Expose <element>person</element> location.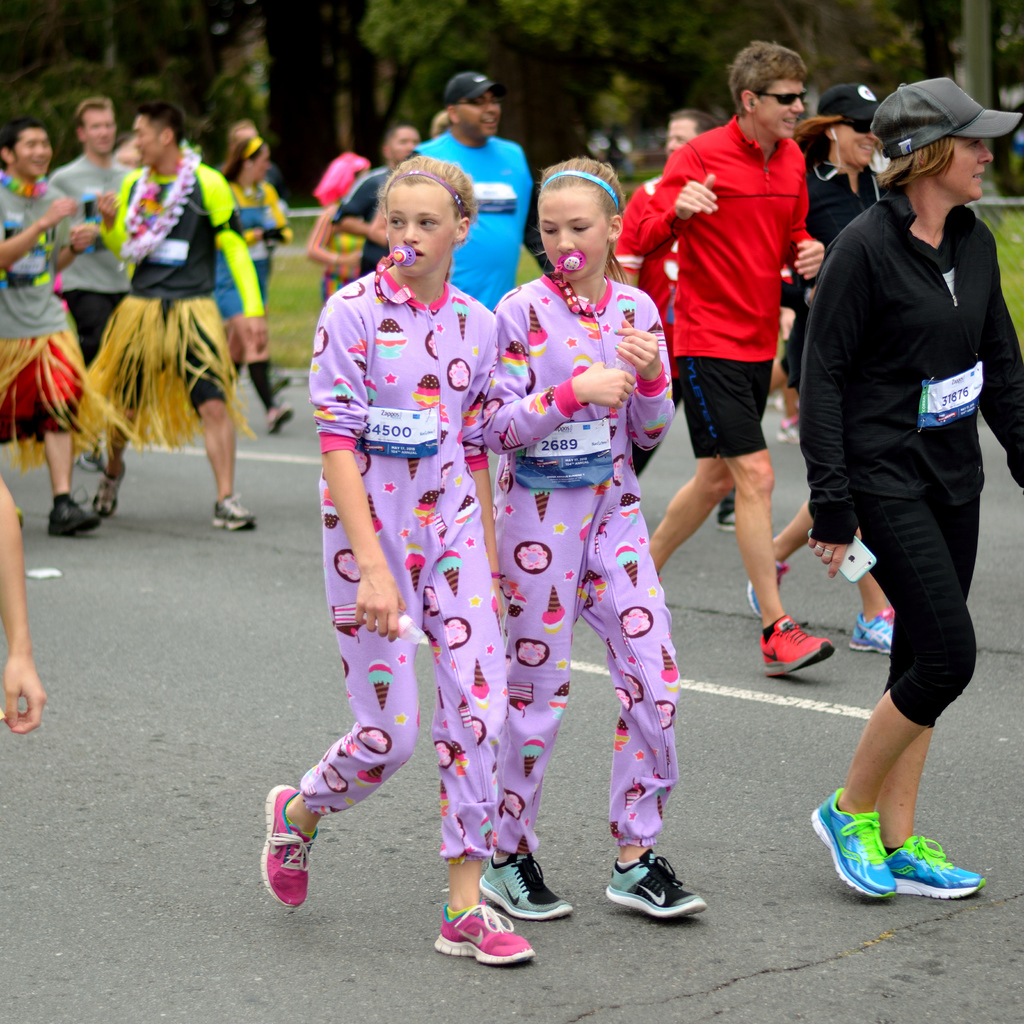
Exposed at [743, 73, 872, 655].
